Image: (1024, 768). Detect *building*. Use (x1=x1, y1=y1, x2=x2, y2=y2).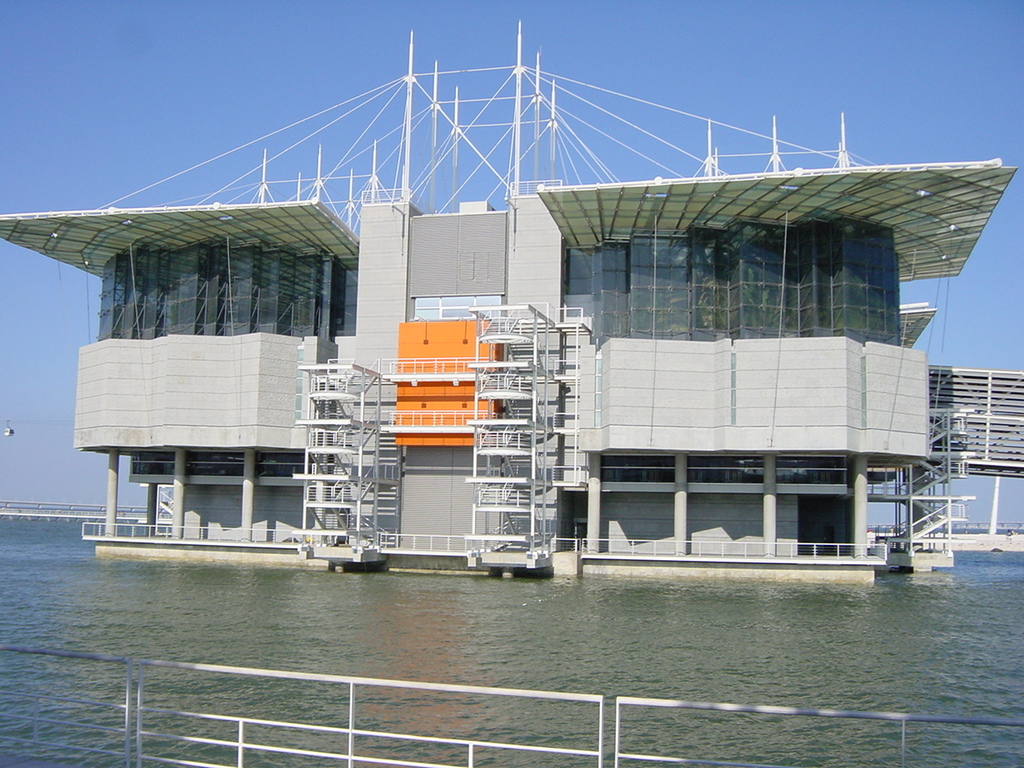
(x1=0, y1=16, x2=1020, y2=584).
